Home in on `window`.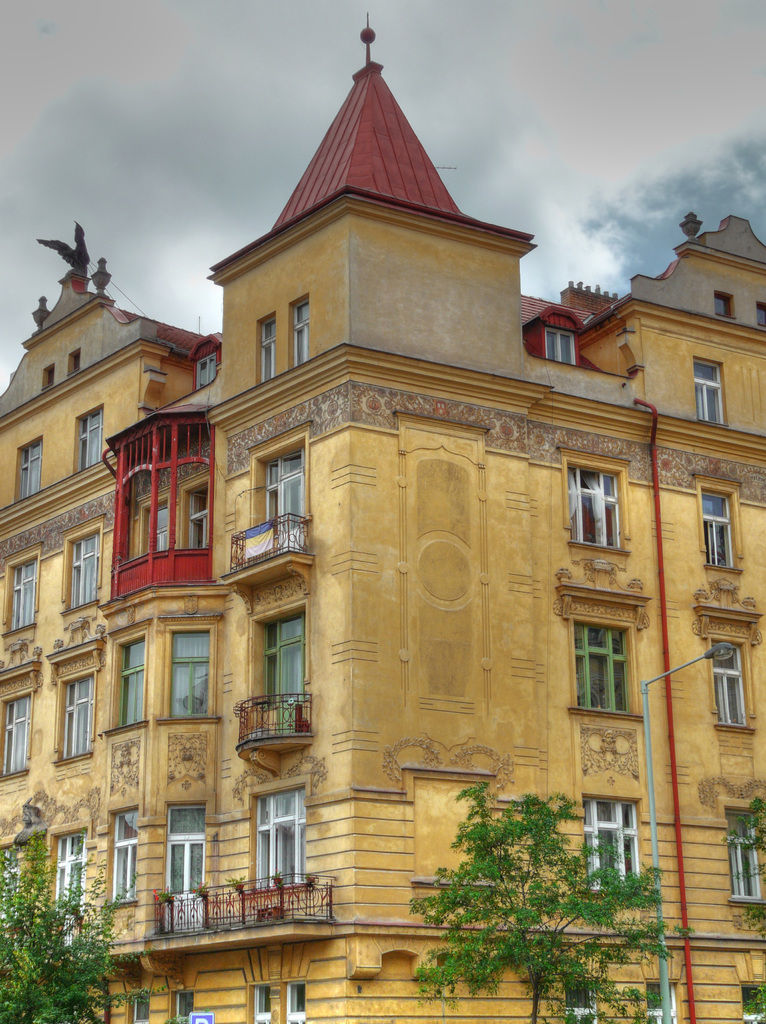
Homed in at region(253, 984, 265, 1023).
